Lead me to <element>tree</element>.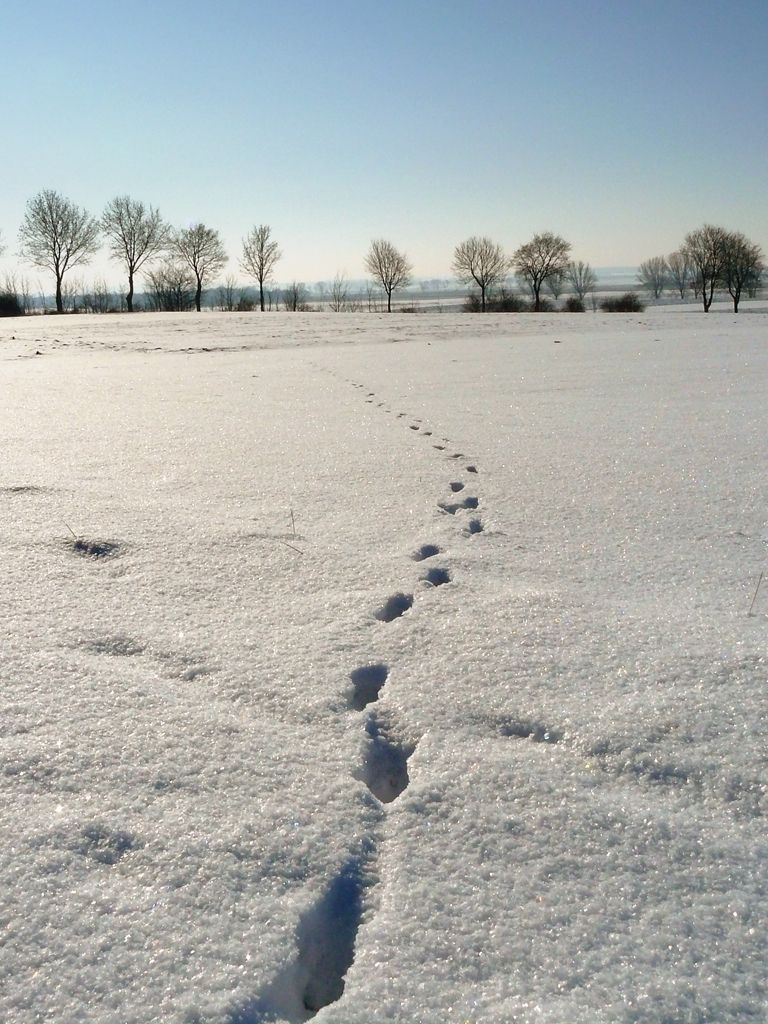
Lead to <region>237, 223, 280, 311</region>.
